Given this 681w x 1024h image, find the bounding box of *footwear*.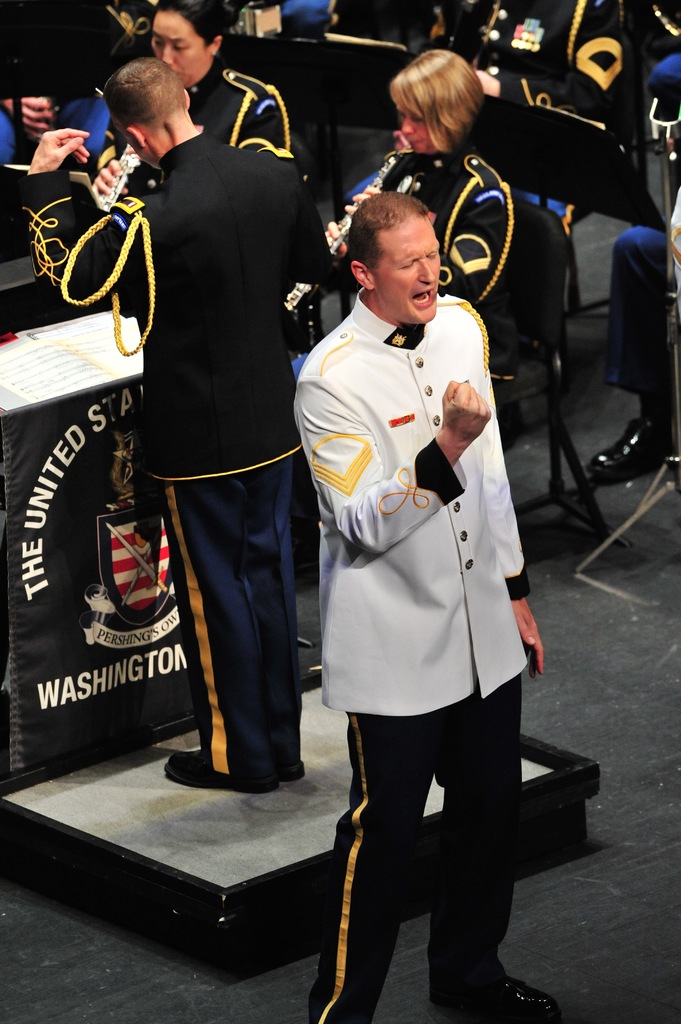
[x1=593, y1=429, x2=669, y2=485].
